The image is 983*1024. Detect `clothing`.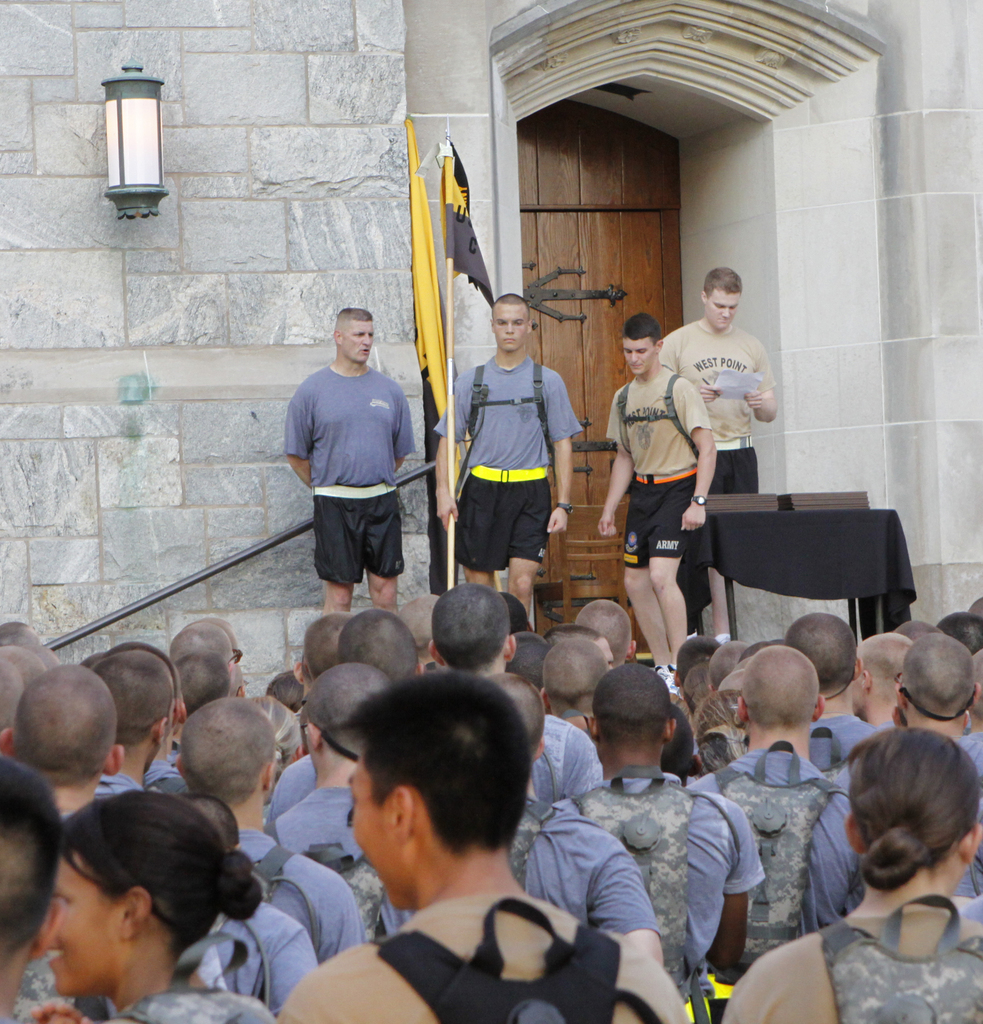
Detection: 710:452:763:488.
